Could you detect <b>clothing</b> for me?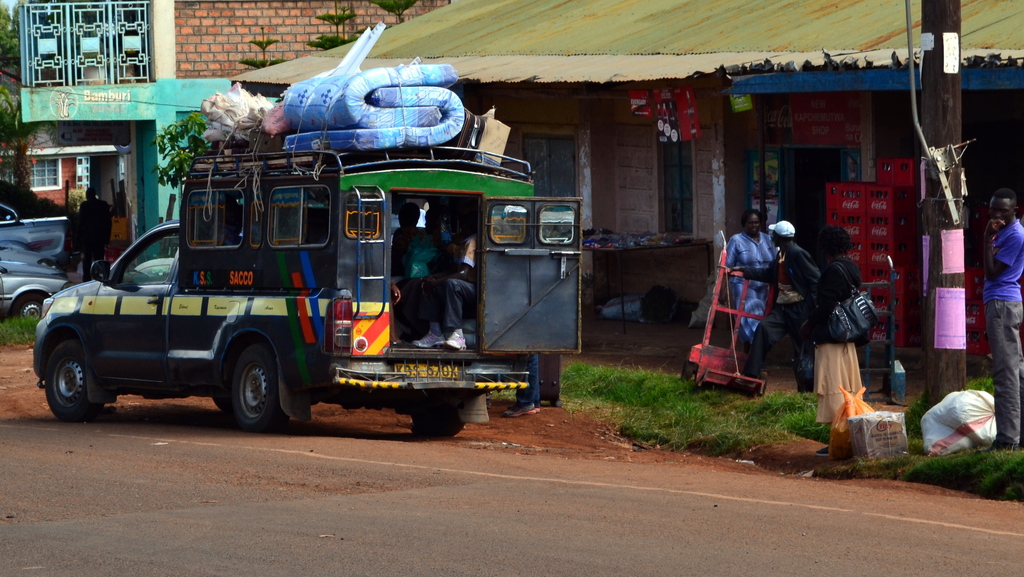
Detection result: crop(749, 244, 829, 392).
